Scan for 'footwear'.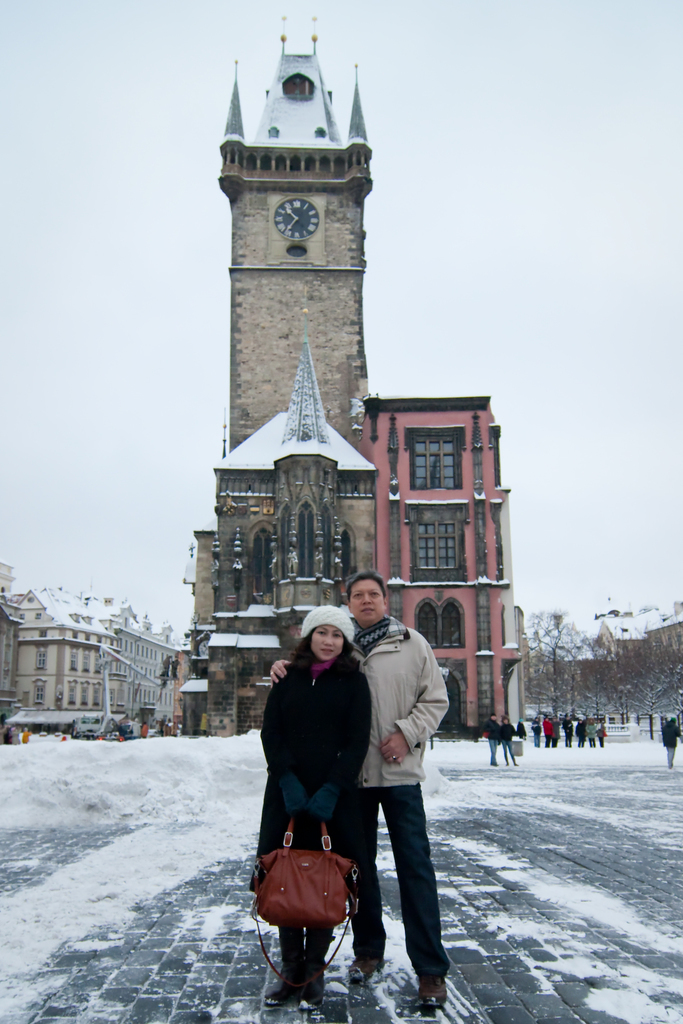
Scan result: [349, 957, 385, 987].
